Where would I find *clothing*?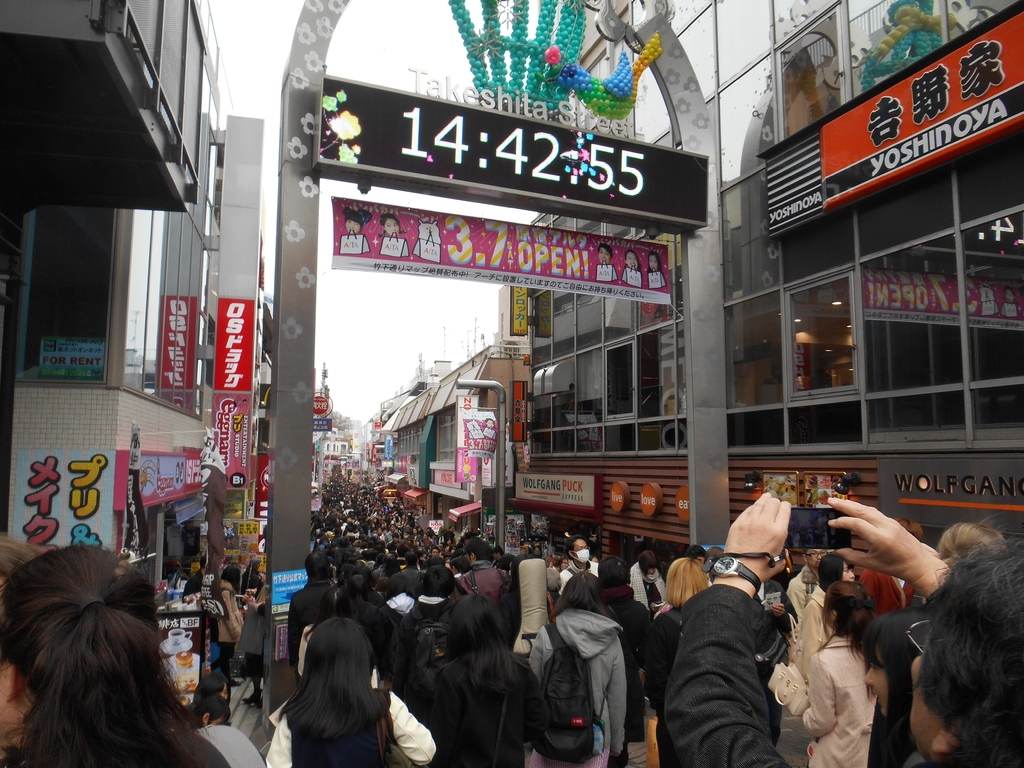
At 288:580:337:667.
